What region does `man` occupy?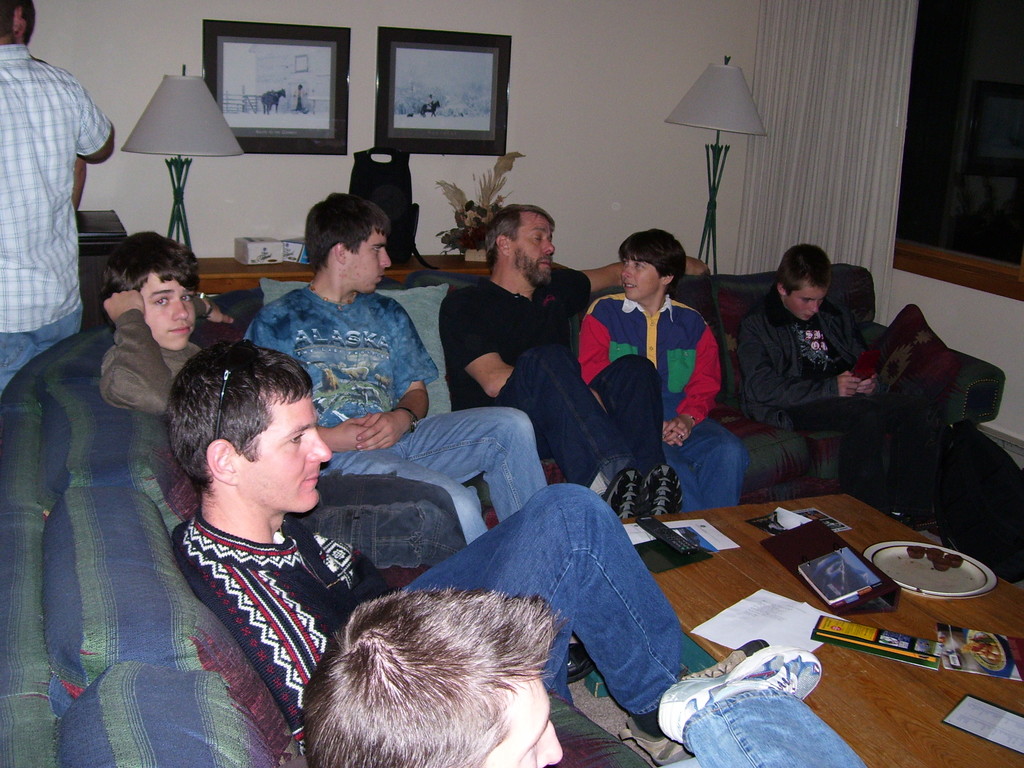
bbox=(305, 584, 870, 767).
